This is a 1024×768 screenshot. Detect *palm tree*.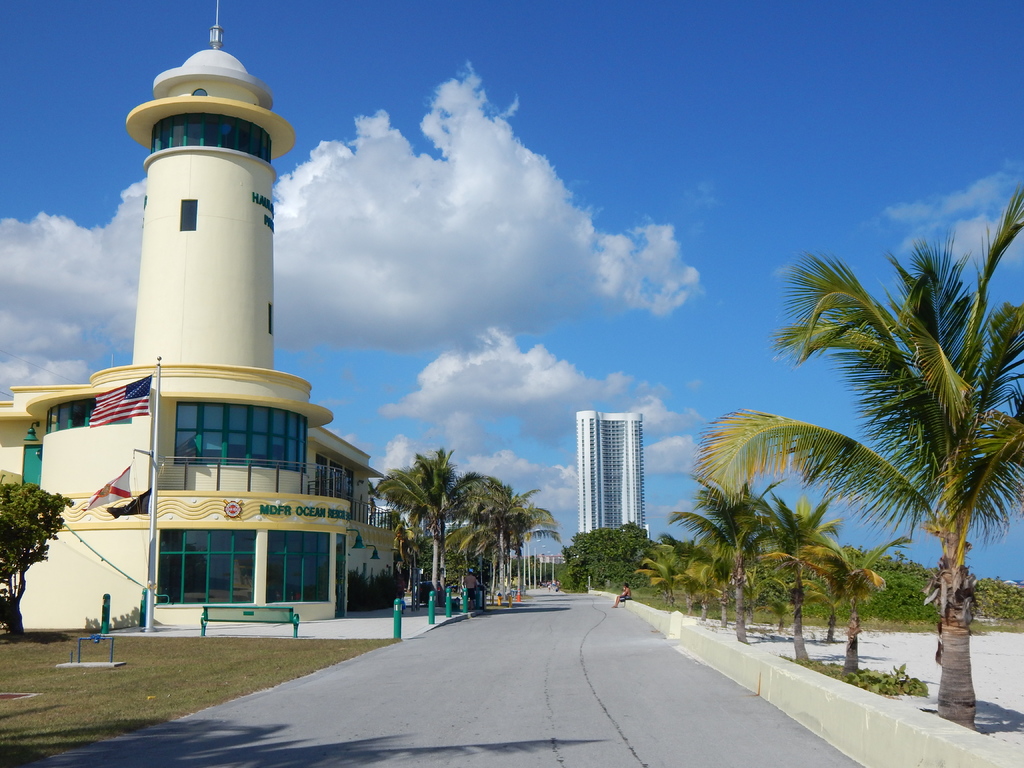
detection(775, 246, 1008, 725).
